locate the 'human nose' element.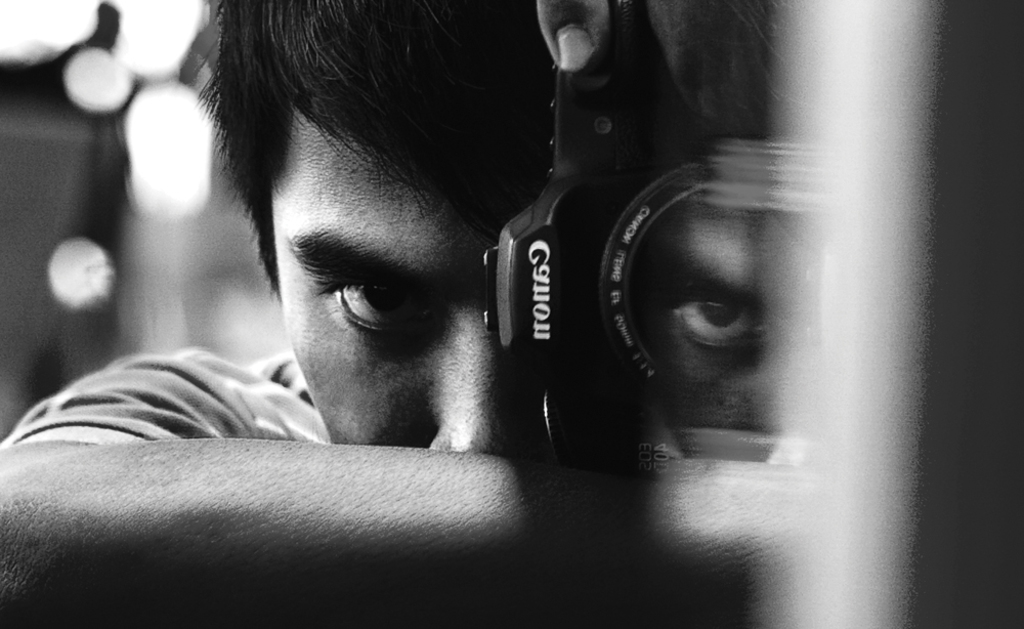
Element bbox: (x1=428, y1=313, x2=509, y2=458).
